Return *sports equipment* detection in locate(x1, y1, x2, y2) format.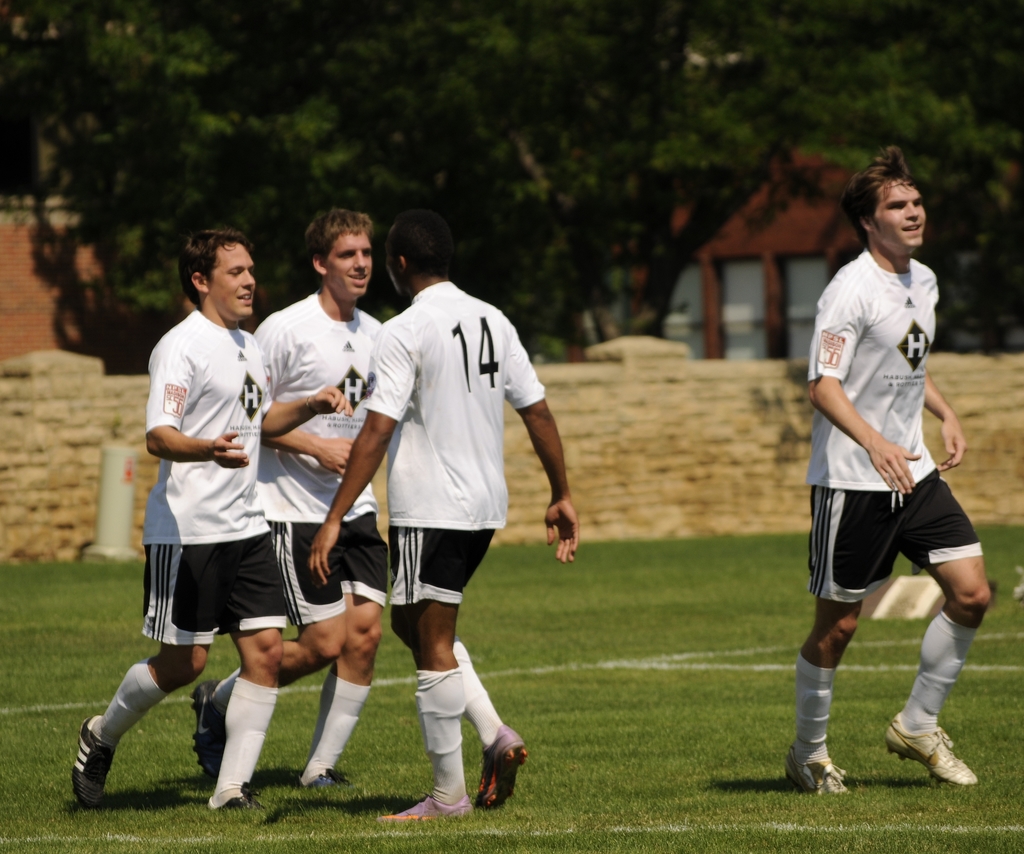
locate(205, 782, 268, 814).
